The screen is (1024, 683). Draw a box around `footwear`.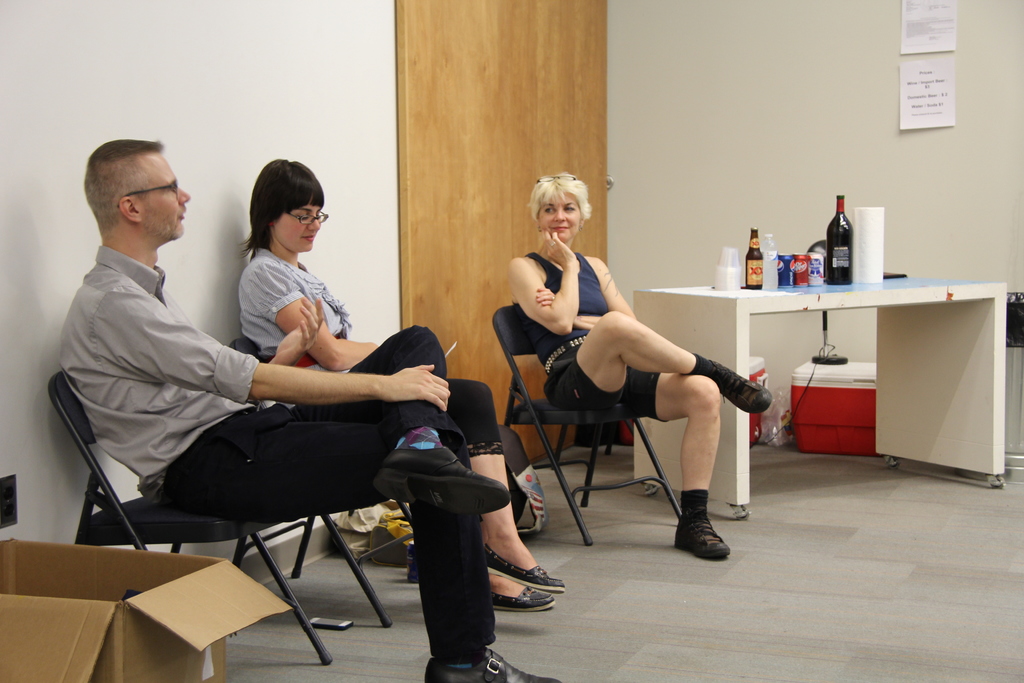
bbox(675, 495, 734, 566).
